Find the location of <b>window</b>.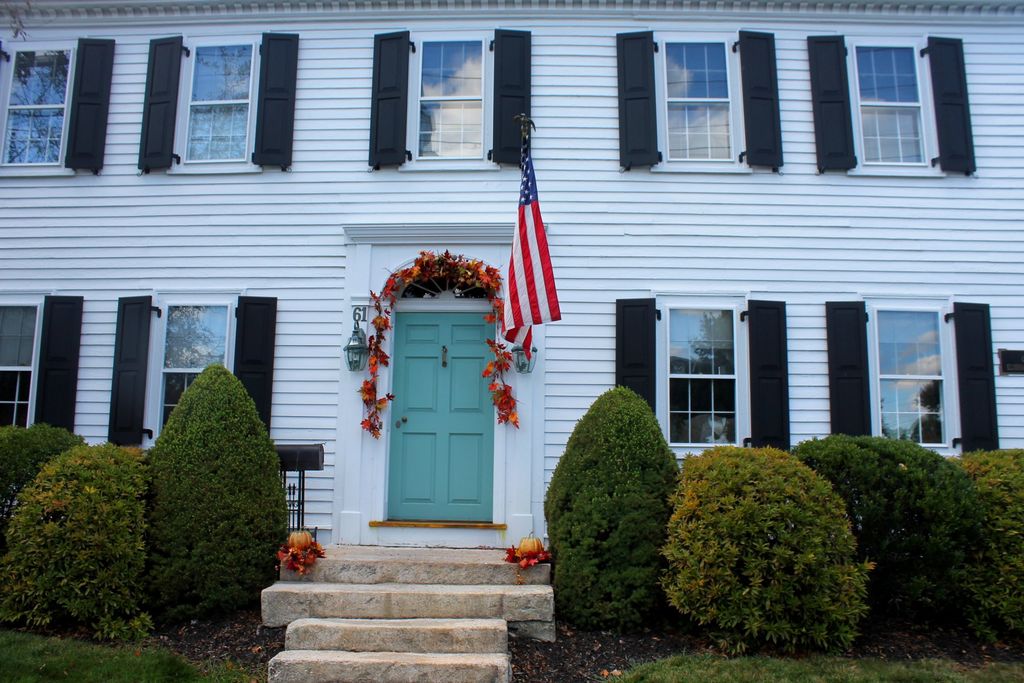
Location: {"x1": 168, "y1": 38, "x2": 261, "y2": 177}.
